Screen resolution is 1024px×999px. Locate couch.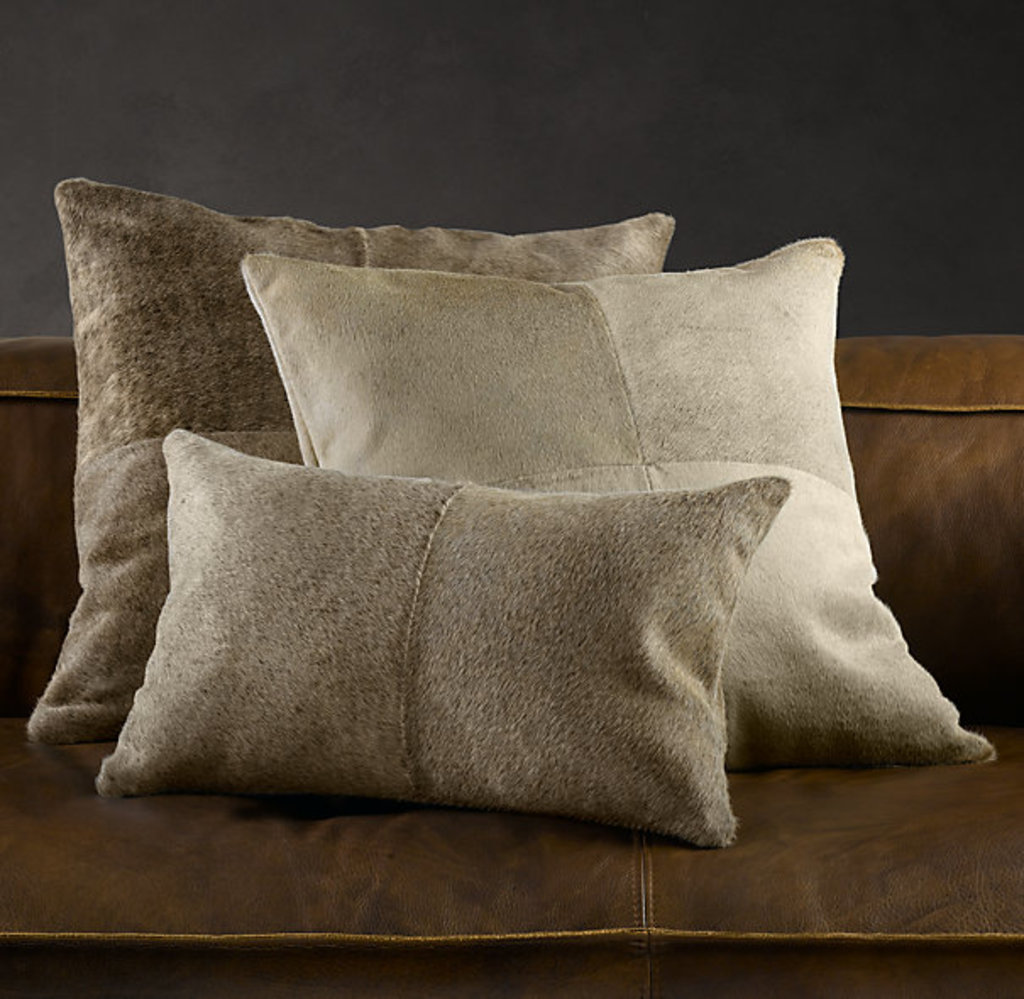
<box>0,328,1022,997</box>.
